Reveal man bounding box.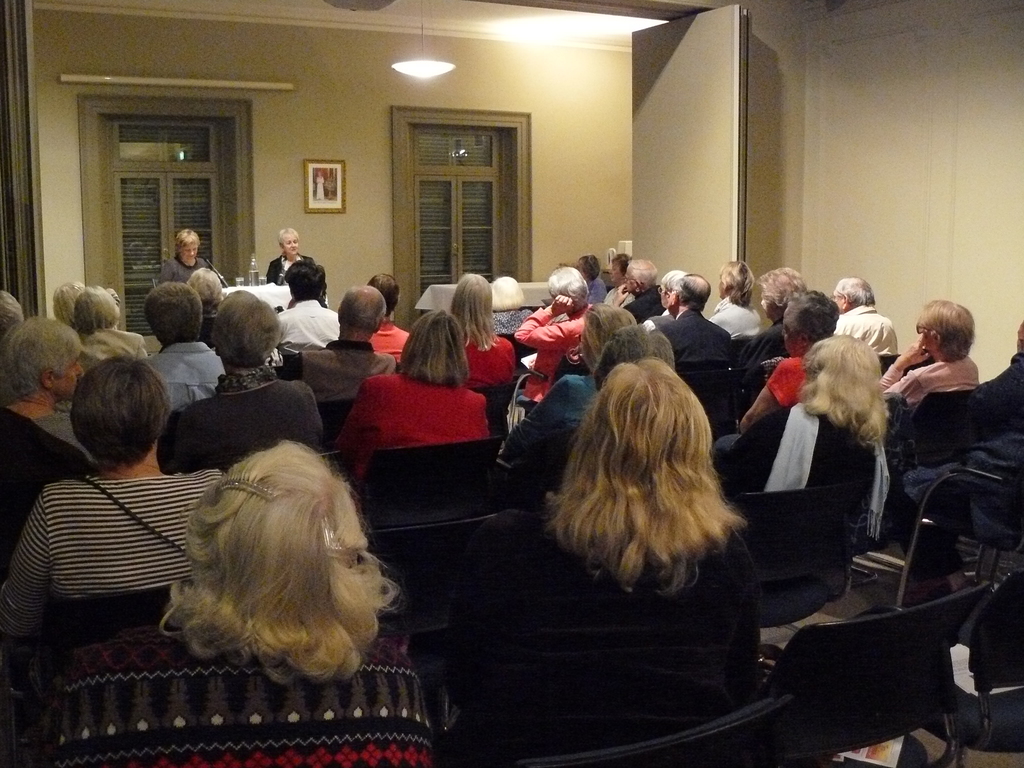
Revealed: BBox(705, 258, 756, 342).
